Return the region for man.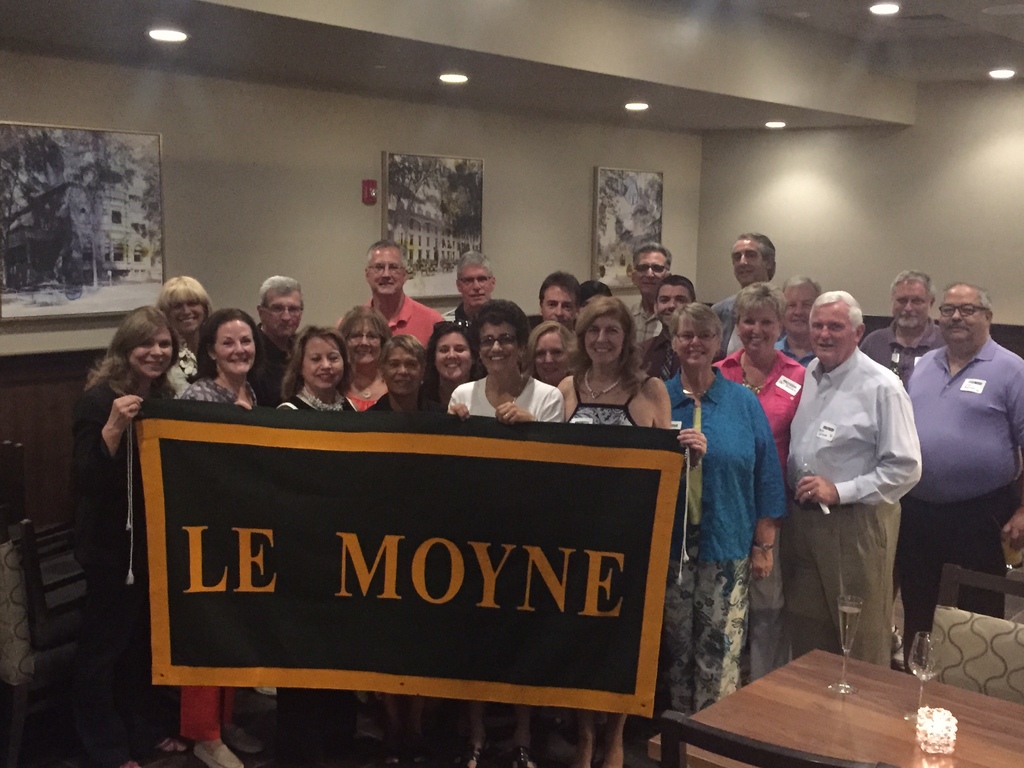
crop(623, 241, 672, 348).
